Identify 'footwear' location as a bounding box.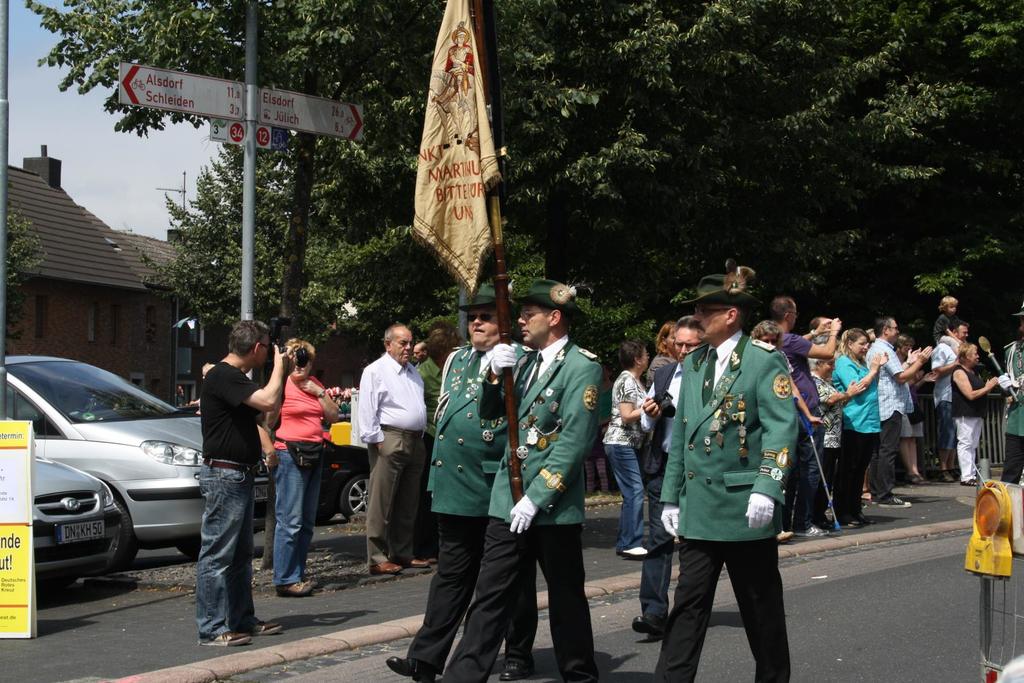
pyautogui.locateOnScreen(500, 660, 532, 681).
